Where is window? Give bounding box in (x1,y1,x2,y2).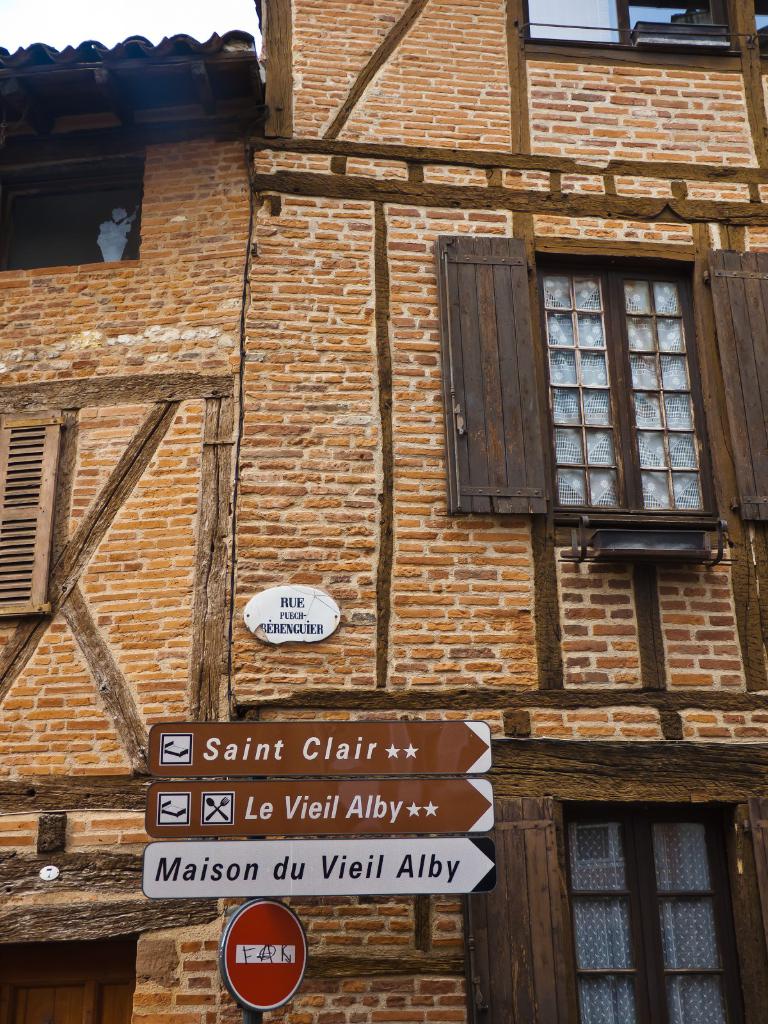
(0,405,65,619).
